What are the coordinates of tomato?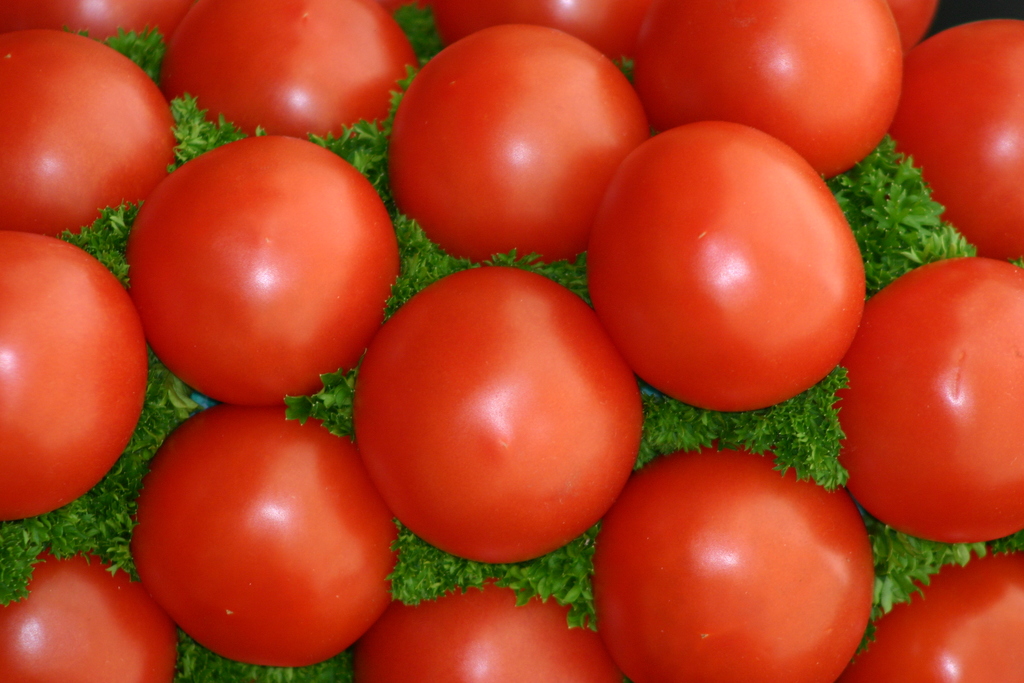
bbox=[590, 445, 872, 682].
